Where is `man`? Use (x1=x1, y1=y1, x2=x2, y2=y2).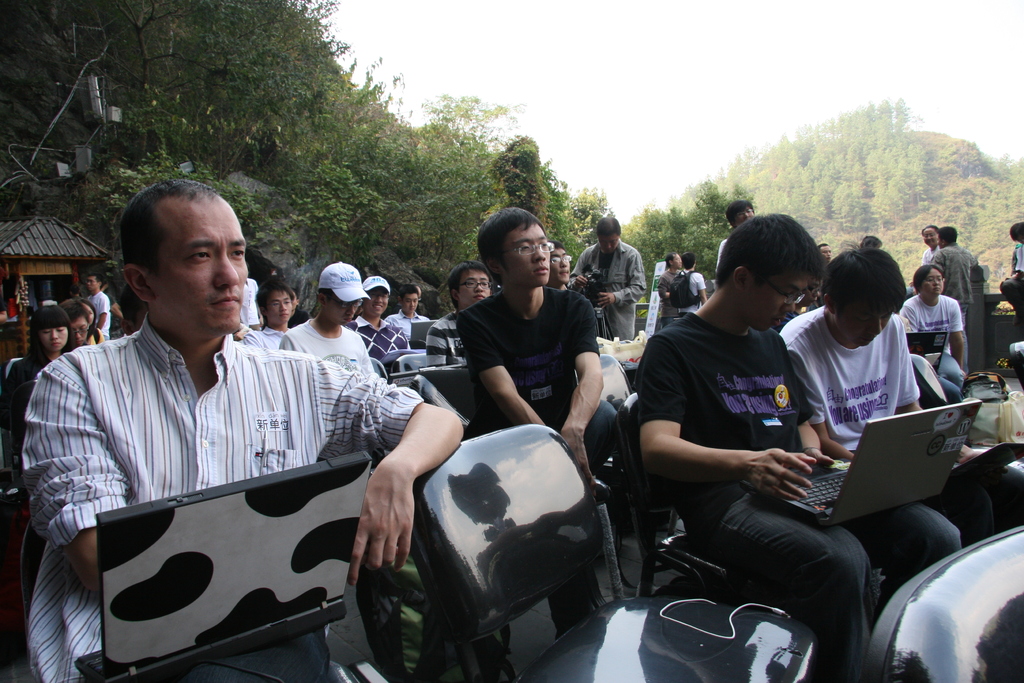
(x1=454, y1=207, x2=626, y2=476).
